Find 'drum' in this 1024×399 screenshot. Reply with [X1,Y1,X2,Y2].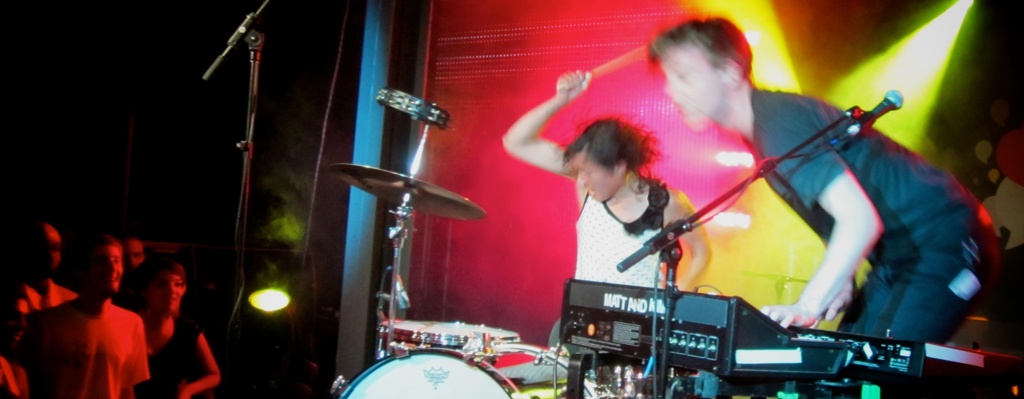
[332,337,618,398].
